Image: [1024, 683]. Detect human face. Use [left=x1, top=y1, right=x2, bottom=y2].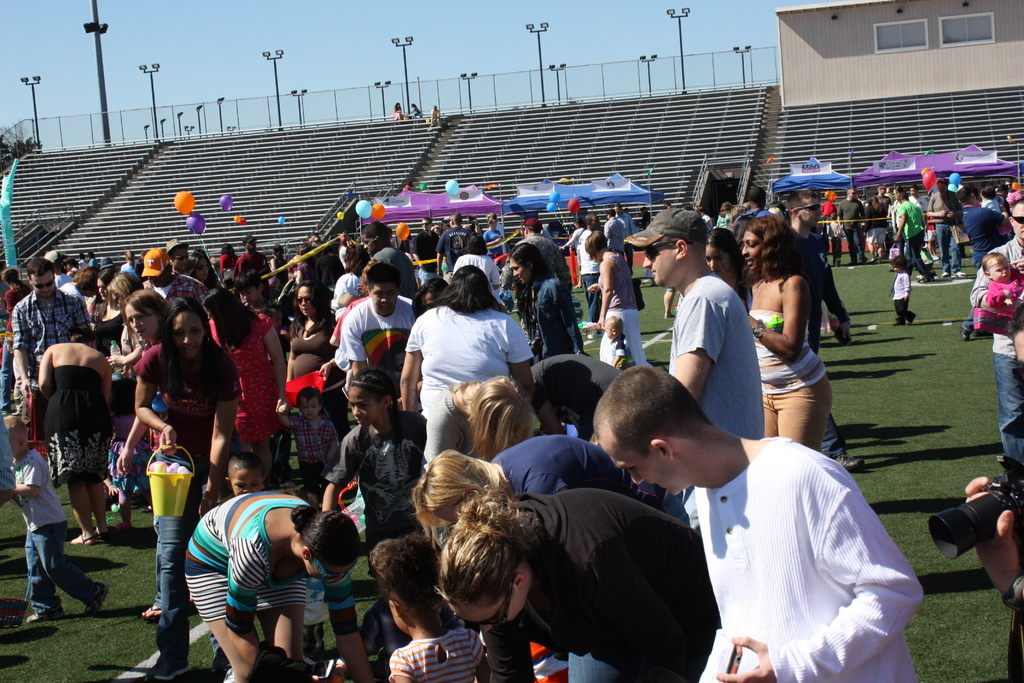
[left=195, top=259, right=209, bottom=279].
